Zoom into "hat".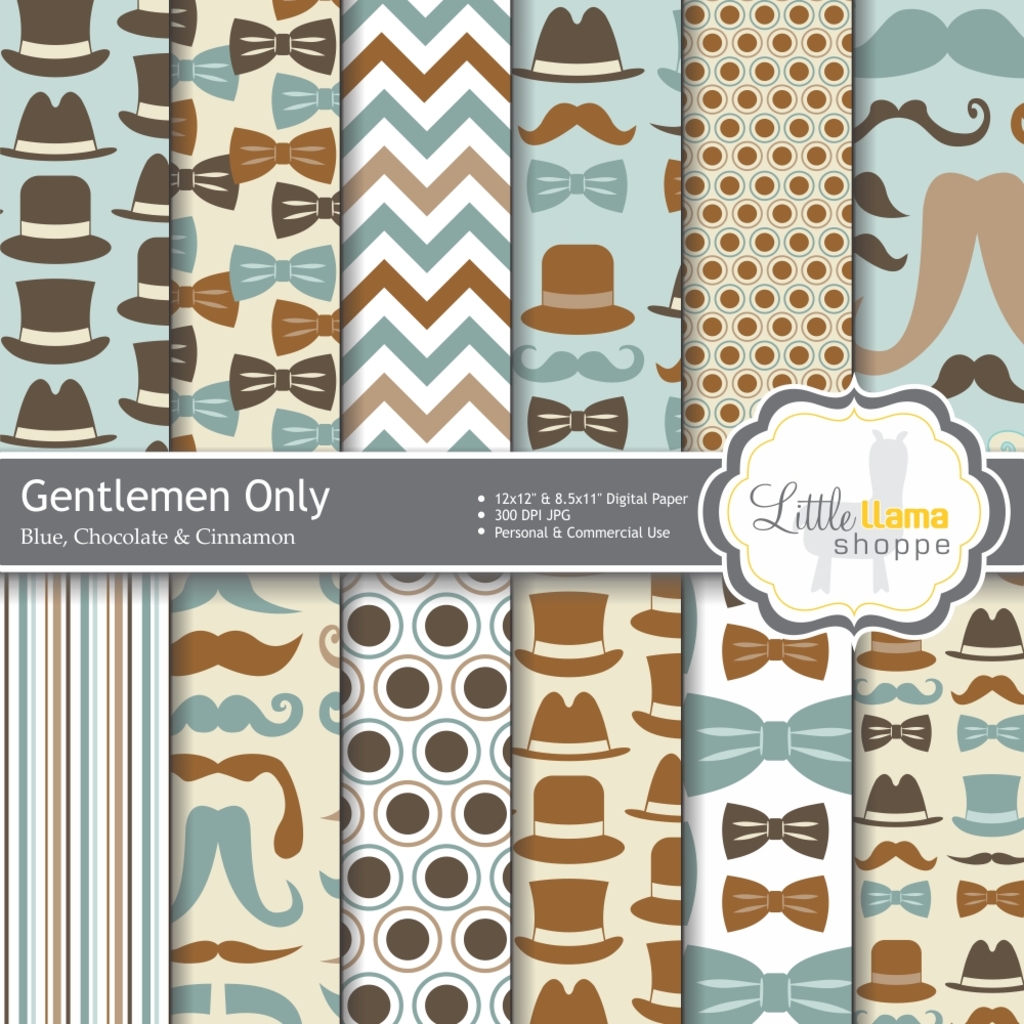
Zoom target: {"x1": 0, "y1": 275, "x2": 110, "y2": 365}.
